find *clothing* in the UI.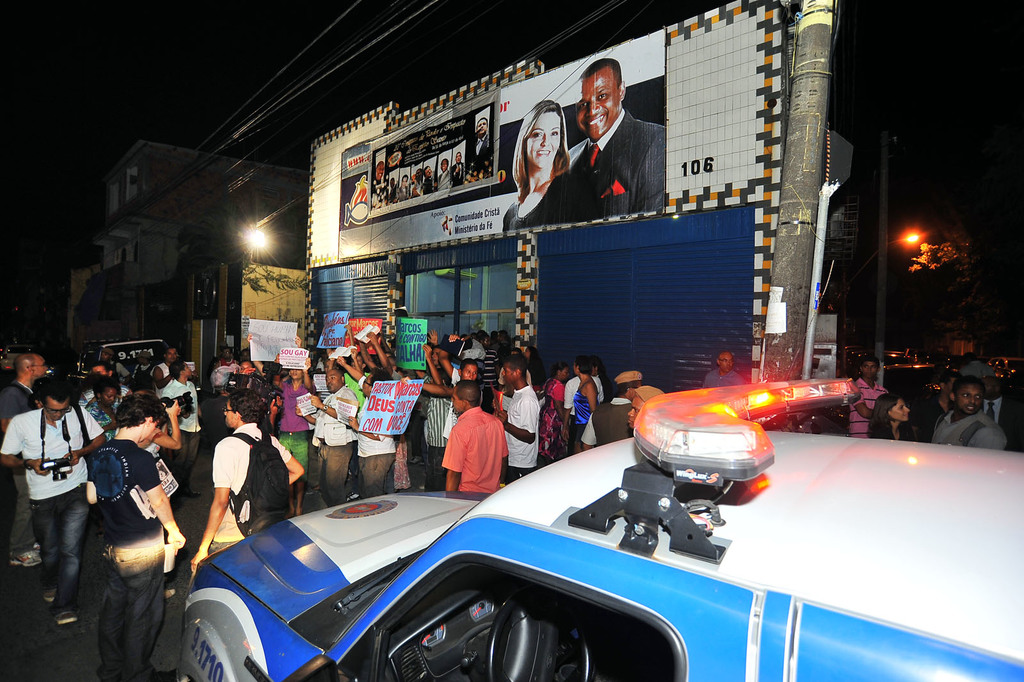
UI element at Rect(509, 387, 550, 466).
